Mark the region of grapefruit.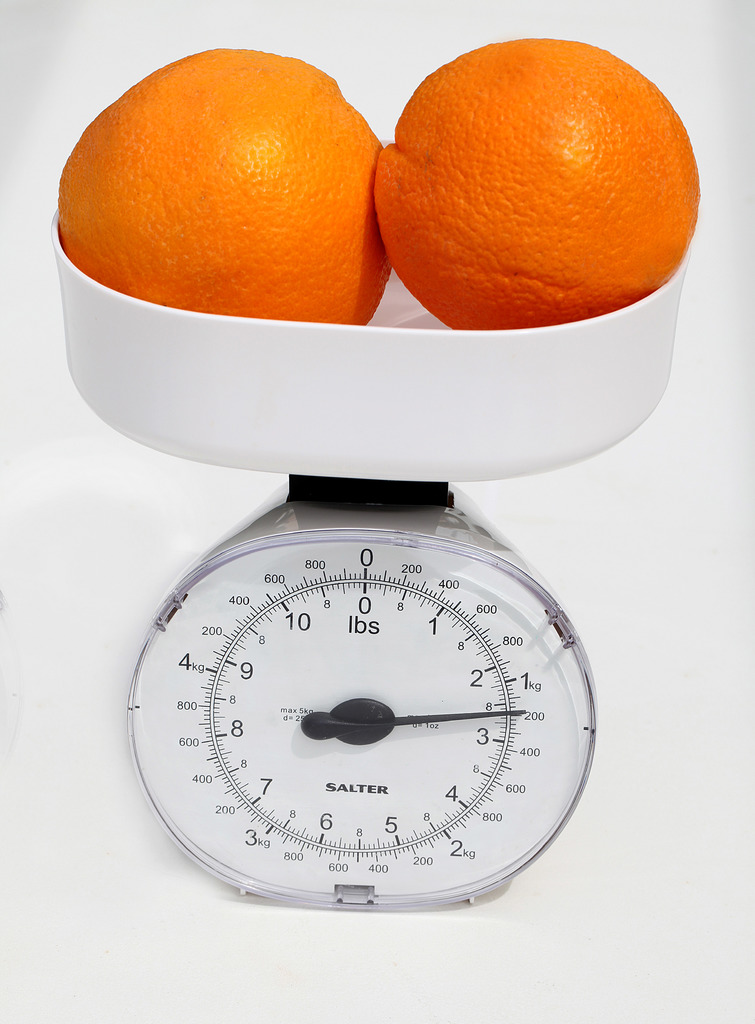
Region: Rect(373, 31, 697, 332).
